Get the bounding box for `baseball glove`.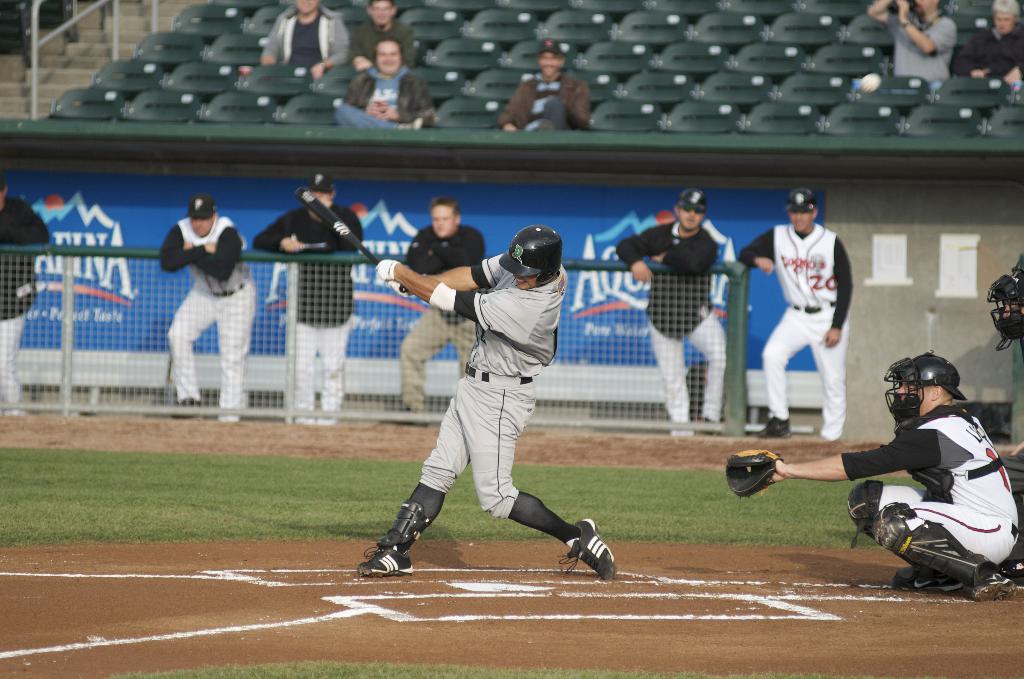
bbox=(726, 446, 784, 499).
